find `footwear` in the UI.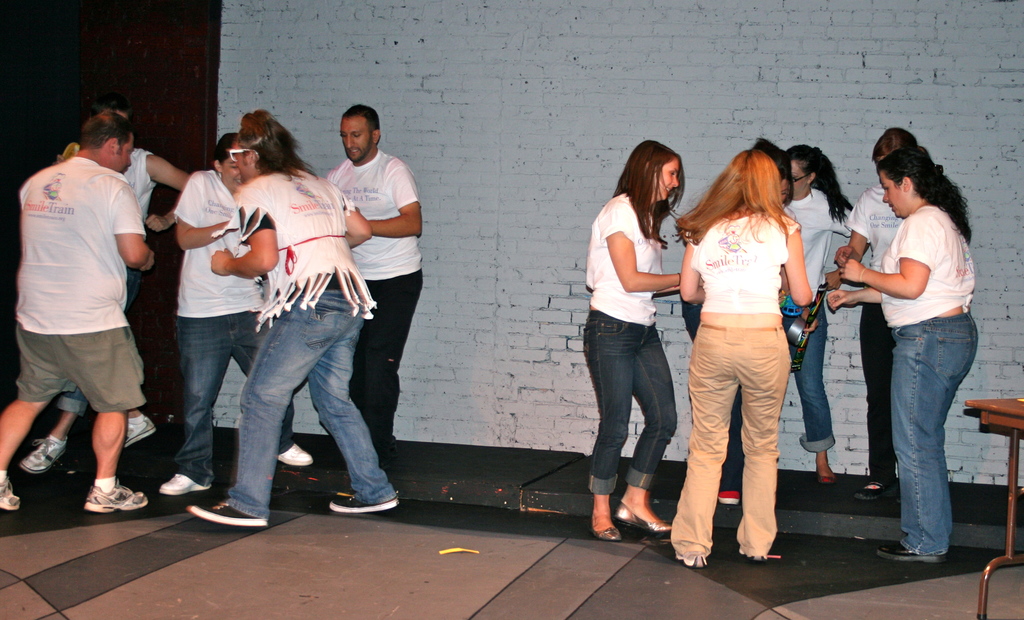
UI element at [851, 483, 908, 500].
